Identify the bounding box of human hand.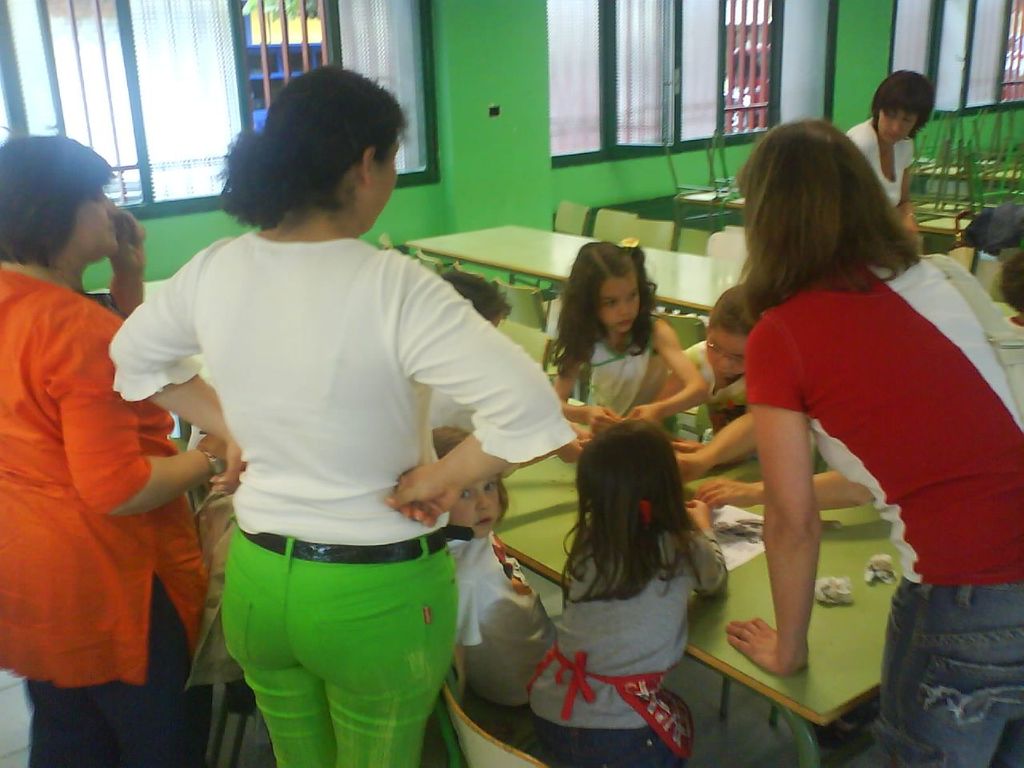
<bbox>670, 438, 702, 452</bbox>.
